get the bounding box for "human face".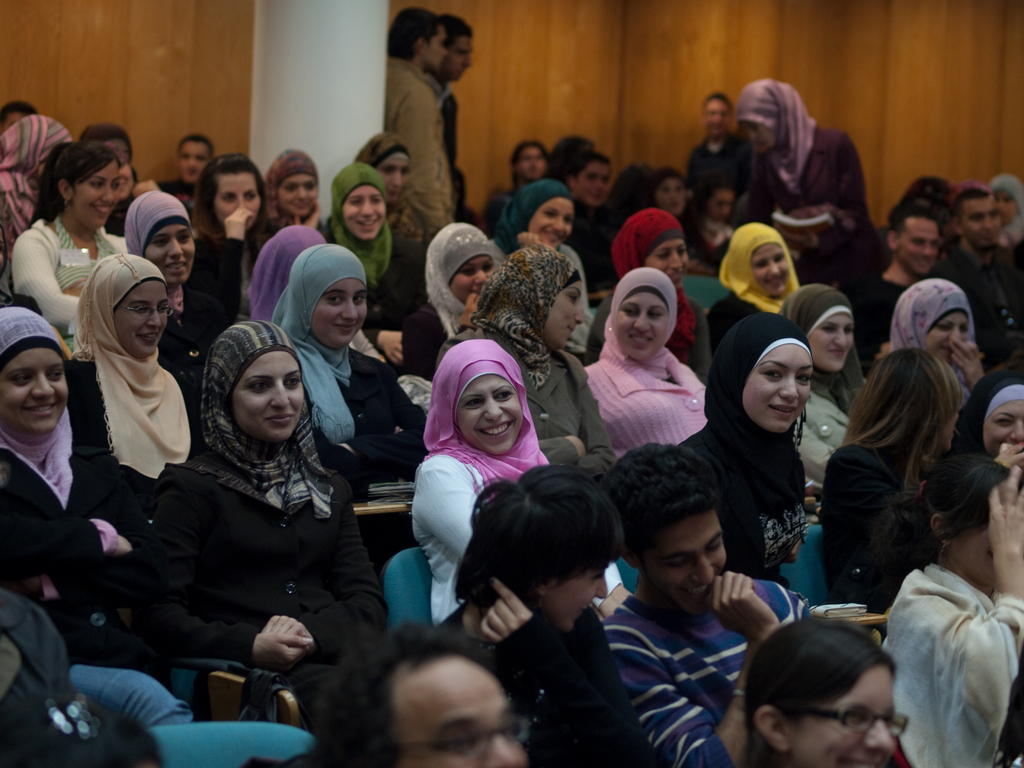
{"left": 399, "top": 668, "right": 525, "bottom": 767}.
